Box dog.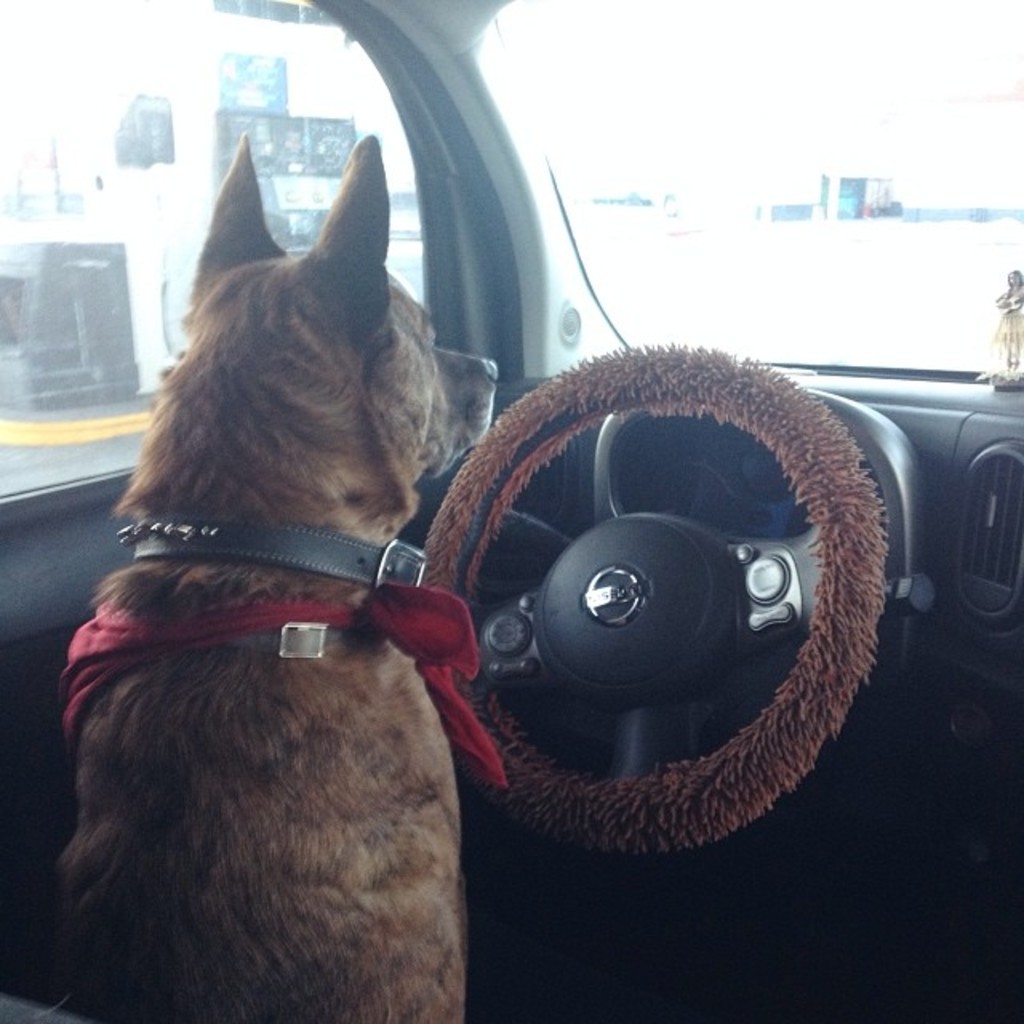
crop(54, 128, 502, 1022).
